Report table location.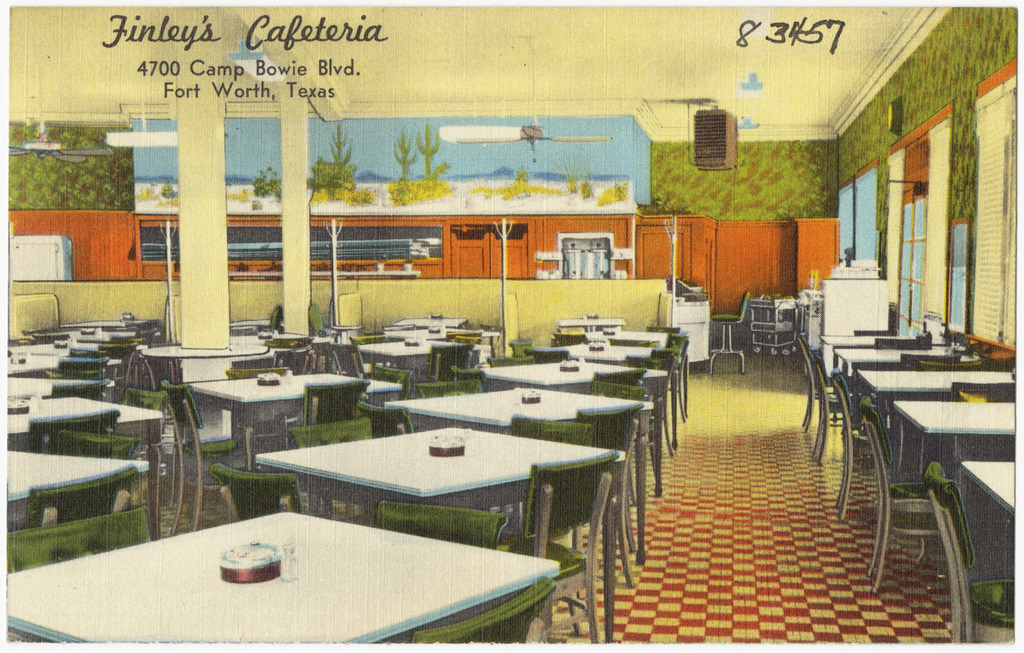
Report: select_region(1, 652, 79, 652).
